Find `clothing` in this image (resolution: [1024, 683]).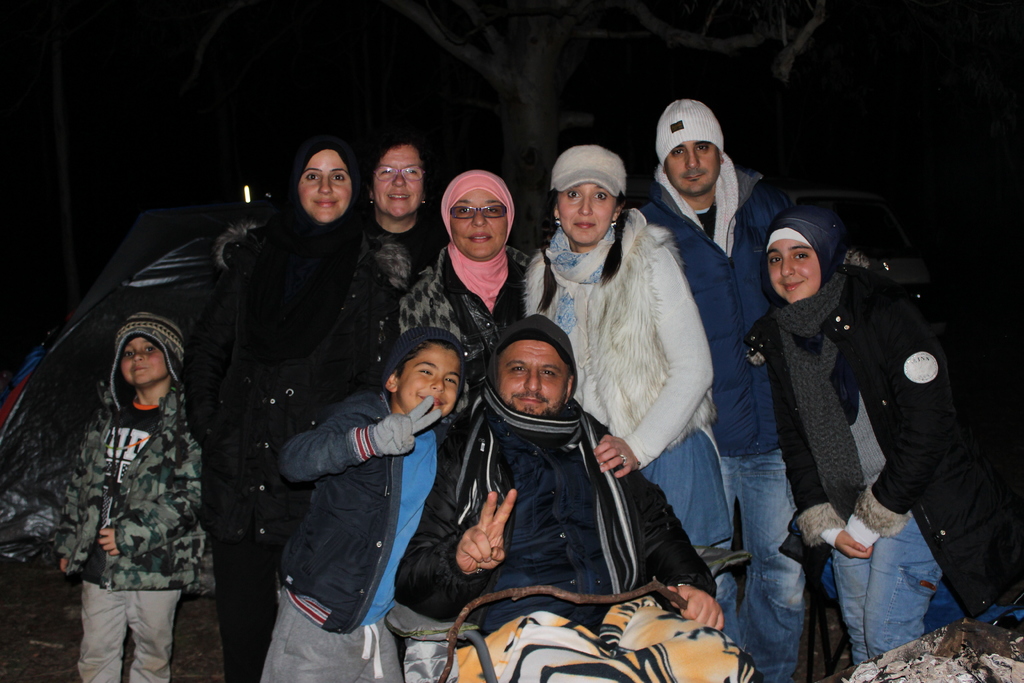
pyautogui.locateOnScreen(742, 201, 995, 682).
